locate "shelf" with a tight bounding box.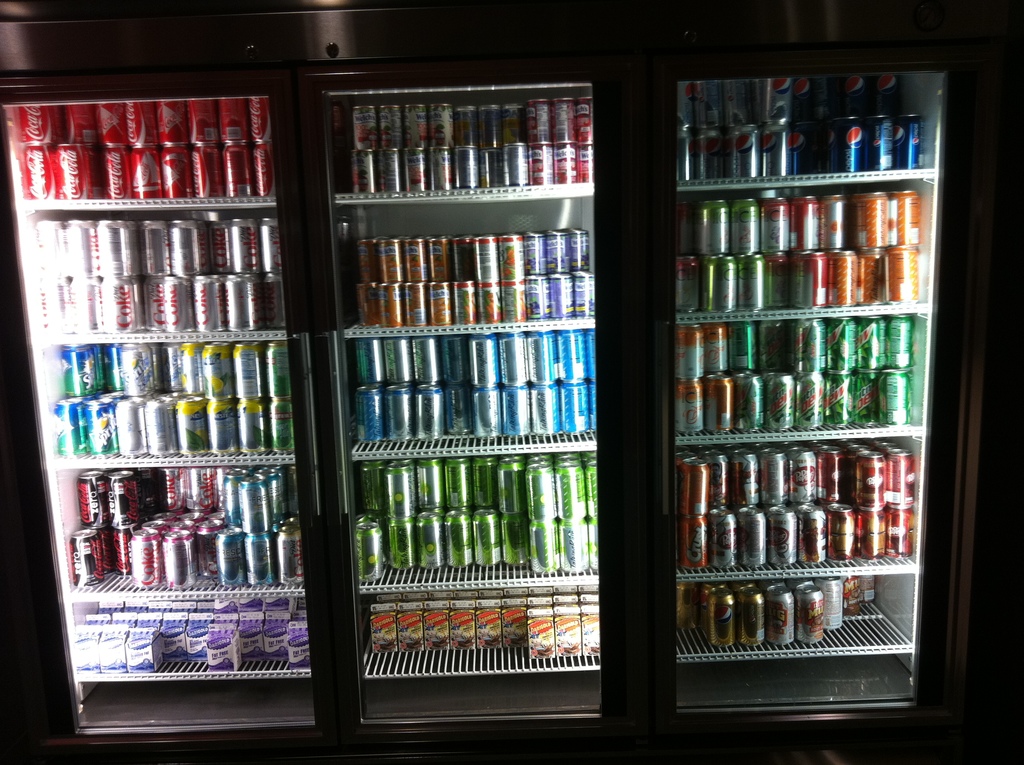
(left=688, top=562, right=933, bottom=663).
